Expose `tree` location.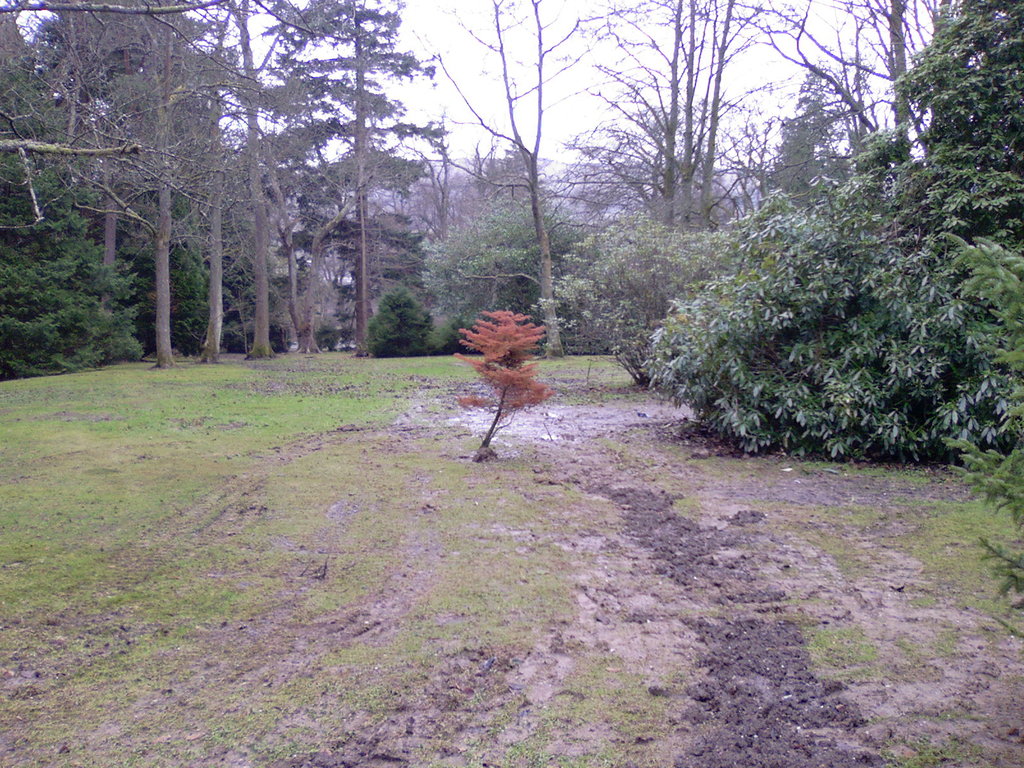
Exposed at rect(359, 286, 433, 354).
